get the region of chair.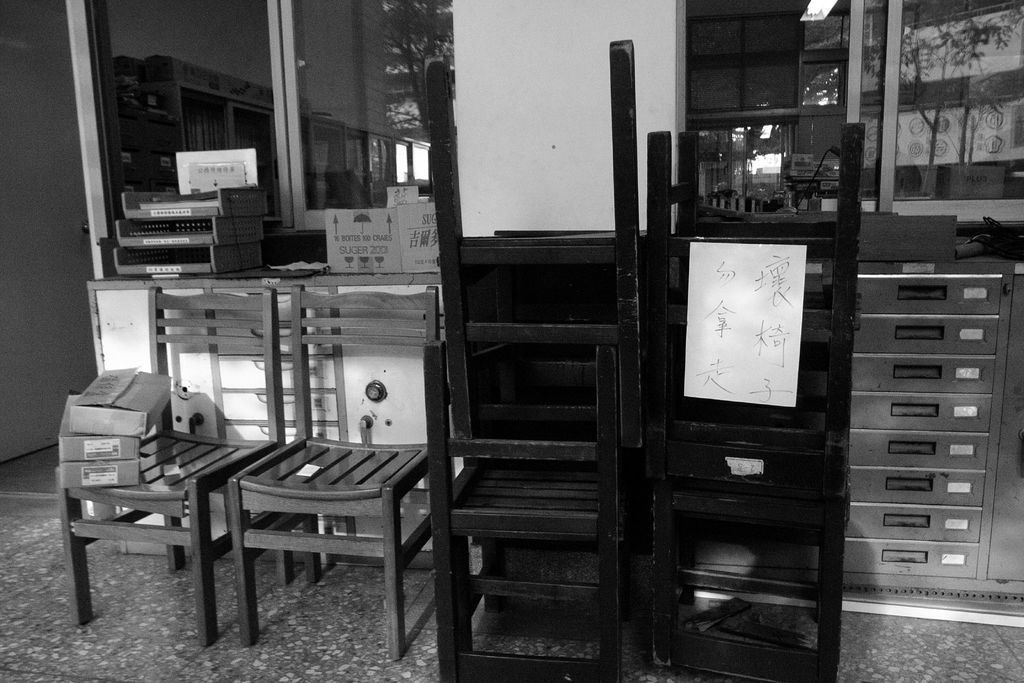
{"left": 68, "top": 279, "right": 270, "bottom": 646}.
